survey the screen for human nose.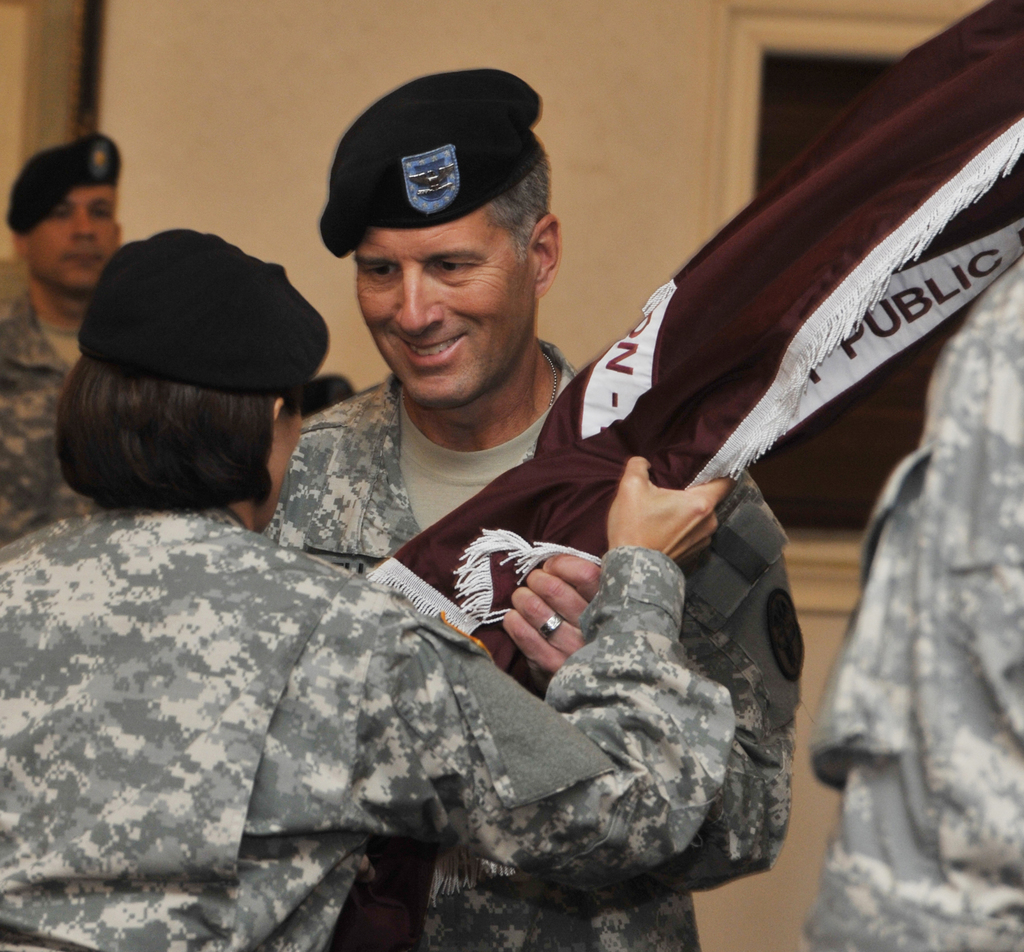
Survey found: (left=72, top=200, right=91, bottom=239).
